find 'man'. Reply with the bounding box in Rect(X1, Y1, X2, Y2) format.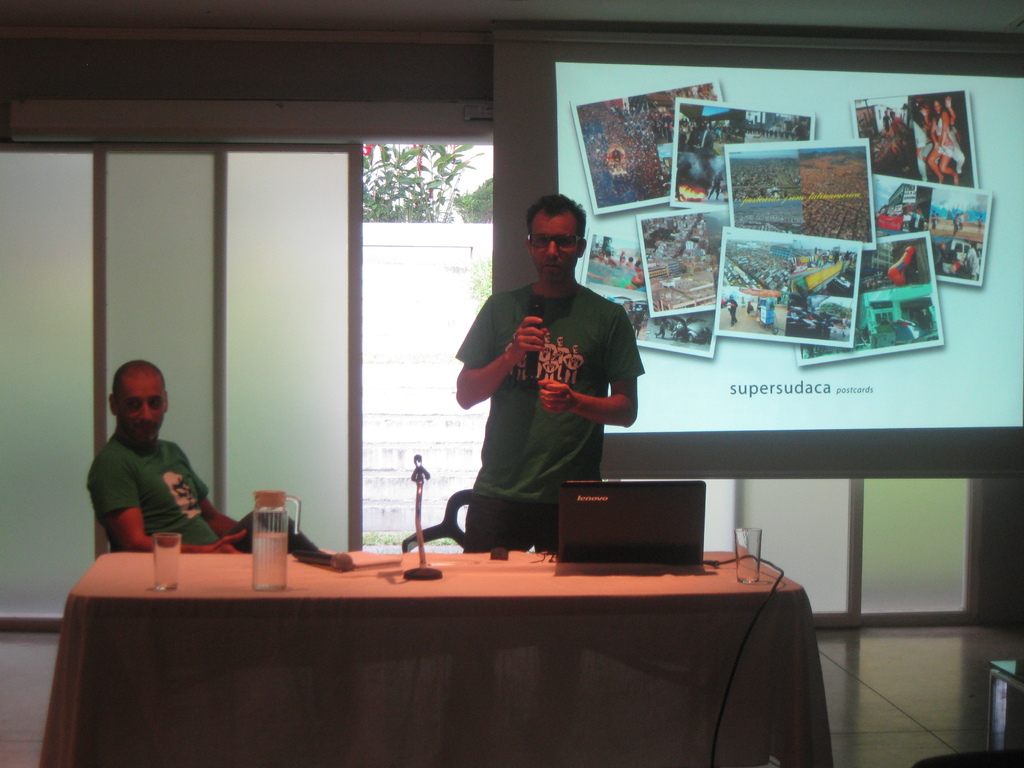
Rect(707, 168, 724, 200).
